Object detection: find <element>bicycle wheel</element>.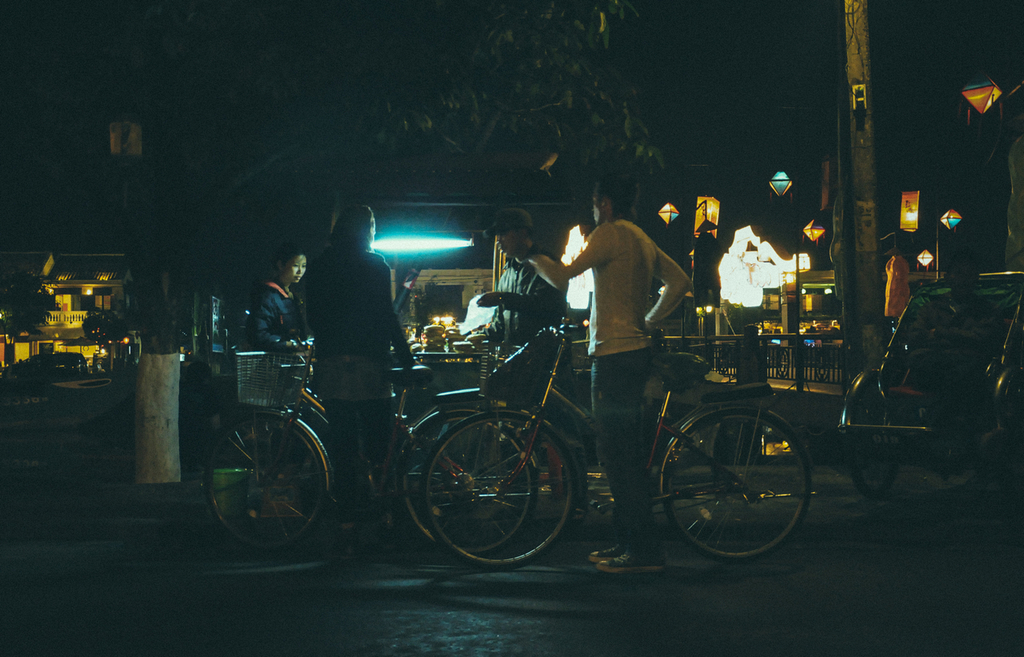
pyautogui.locateOnScreen(395, 413, 536, 557).
